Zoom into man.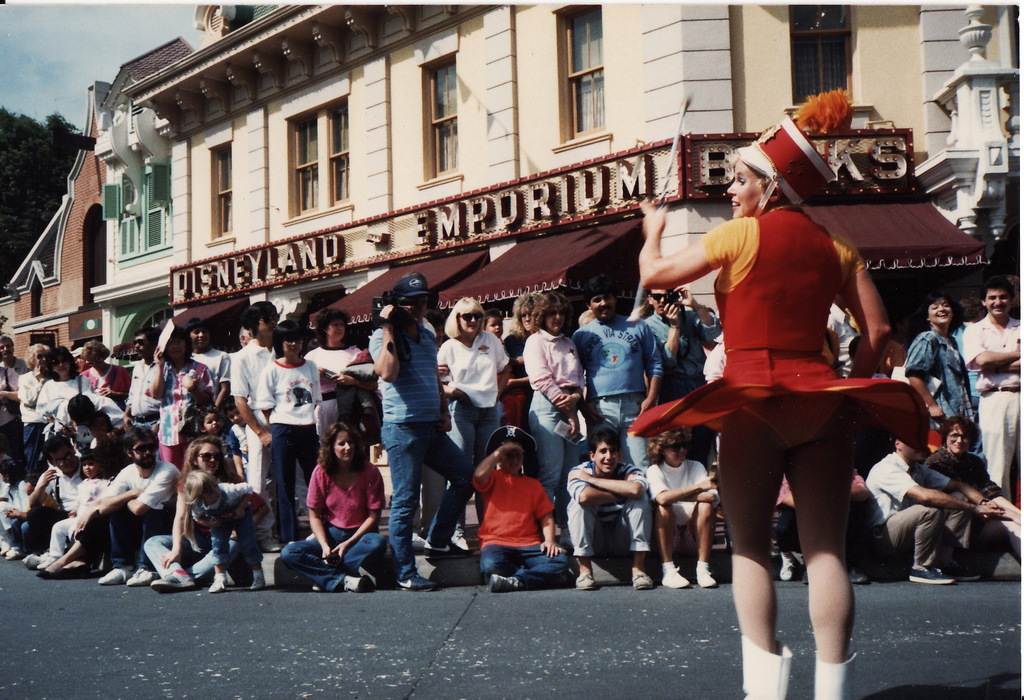
Zoom target: 29:437:92:577.
